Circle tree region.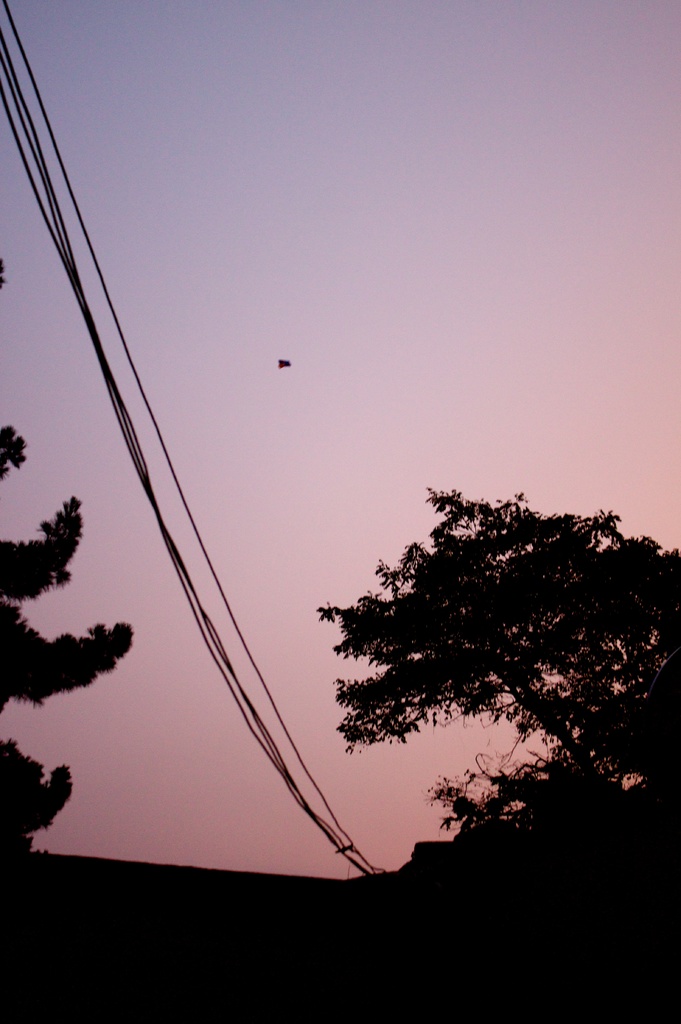
Region: rect(0, 252, 132, 854).
